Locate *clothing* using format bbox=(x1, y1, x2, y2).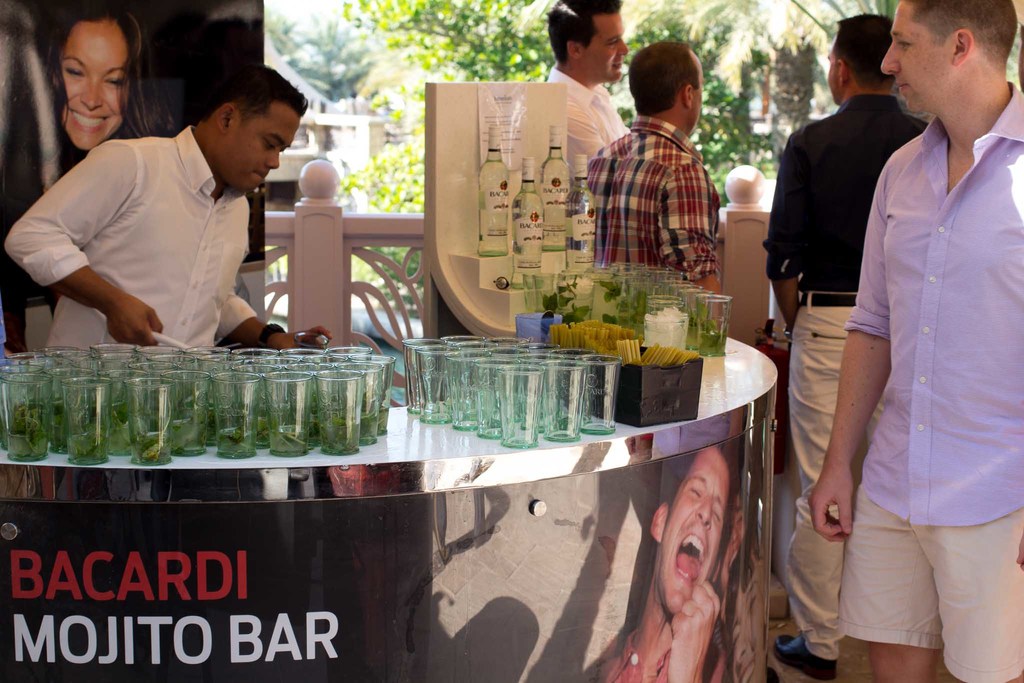
bbox=(28, 100, 292, 342).
